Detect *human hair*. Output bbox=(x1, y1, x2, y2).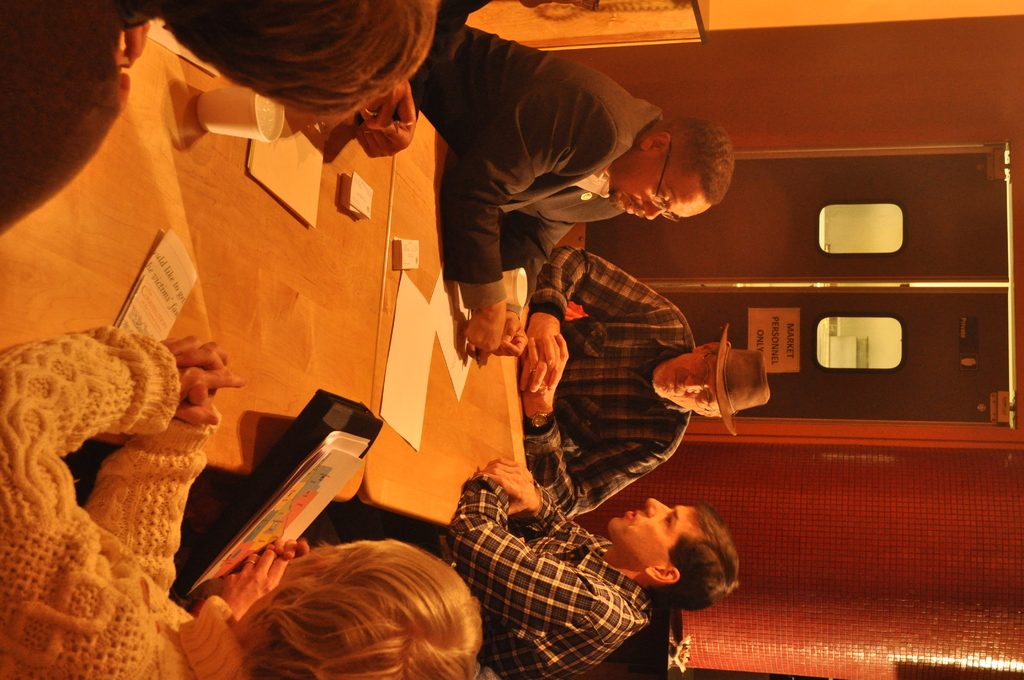
bbox=(662, 111, 743, 207).
